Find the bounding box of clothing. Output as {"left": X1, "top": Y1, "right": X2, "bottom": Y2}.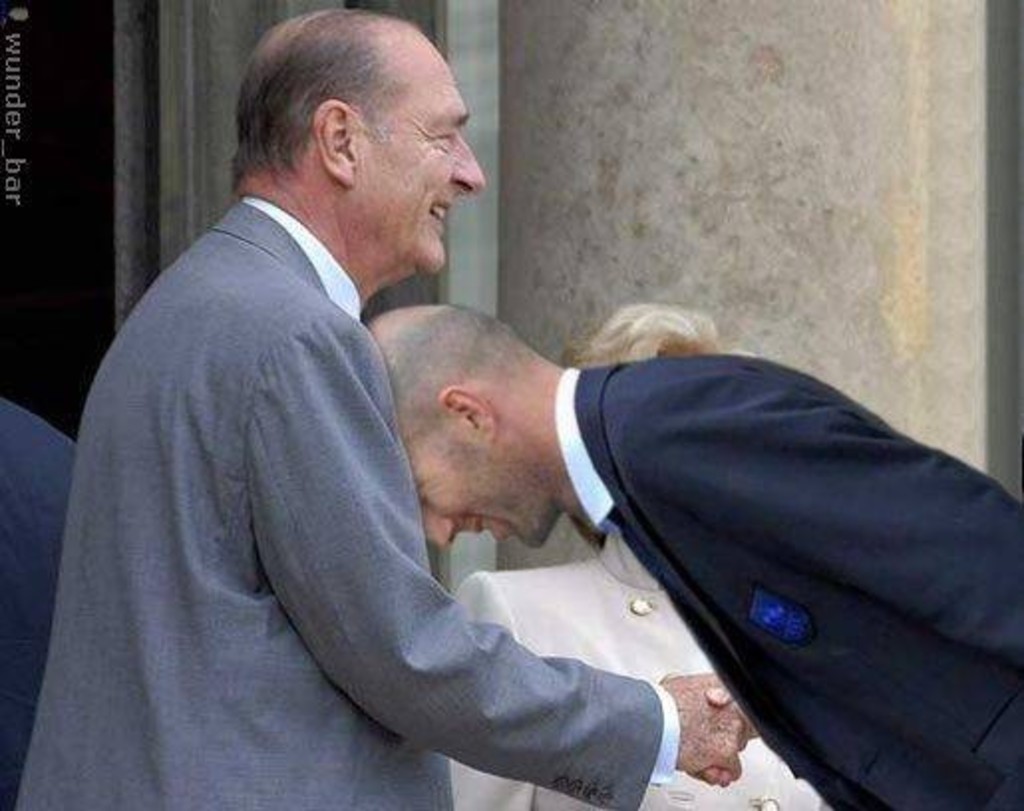
{"left": 453, "top": 553, "right": 813, "bottom": 809}.
